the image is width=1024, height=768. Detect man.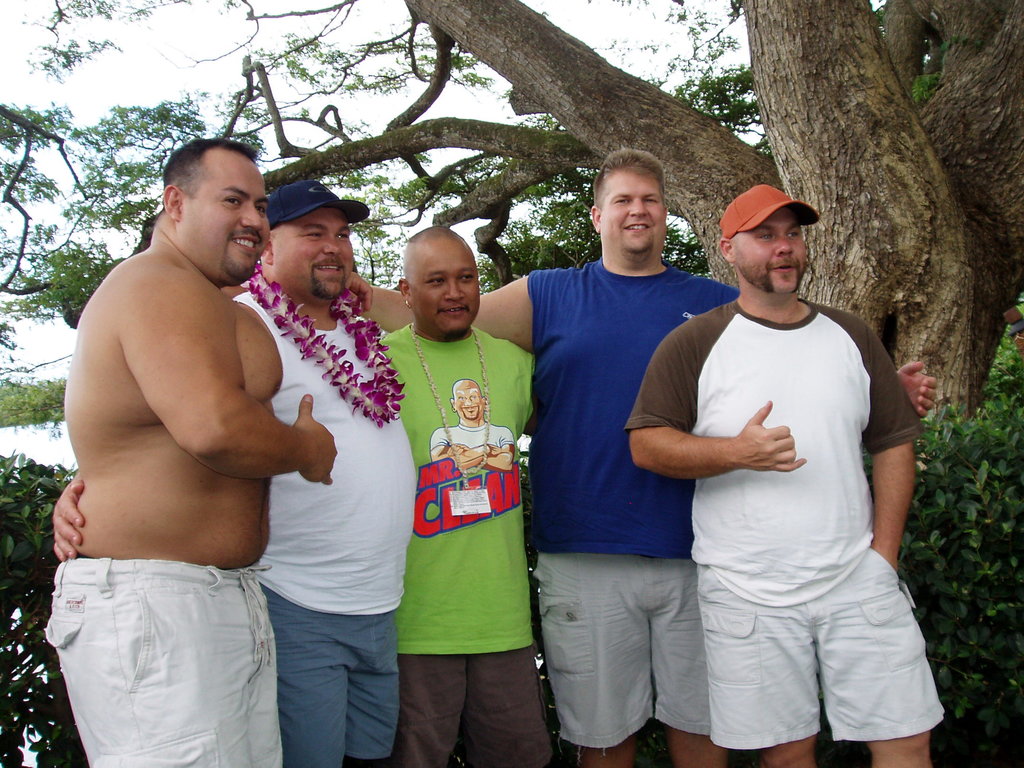
Detection: [612, 184, 951, 767].
